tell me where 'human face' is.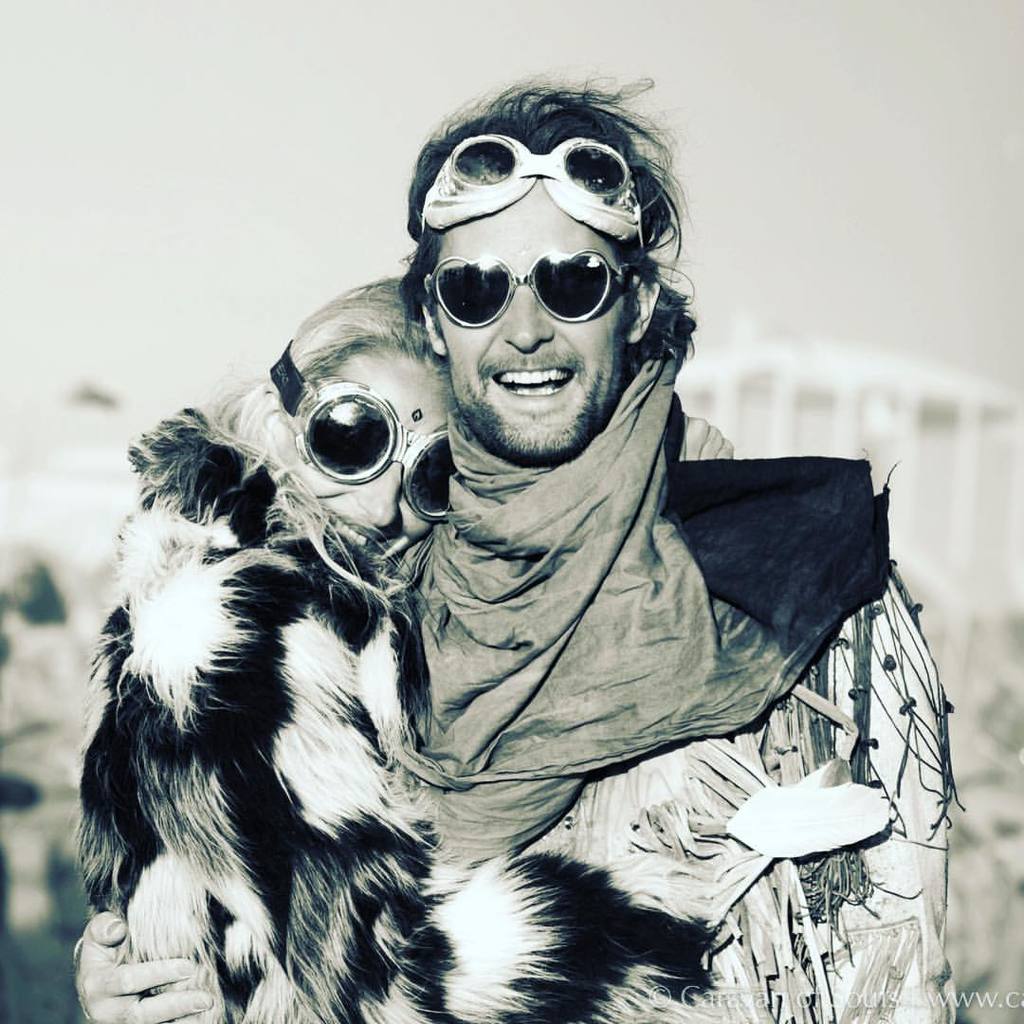
'human face' is at [274, 340, 460, 563].
